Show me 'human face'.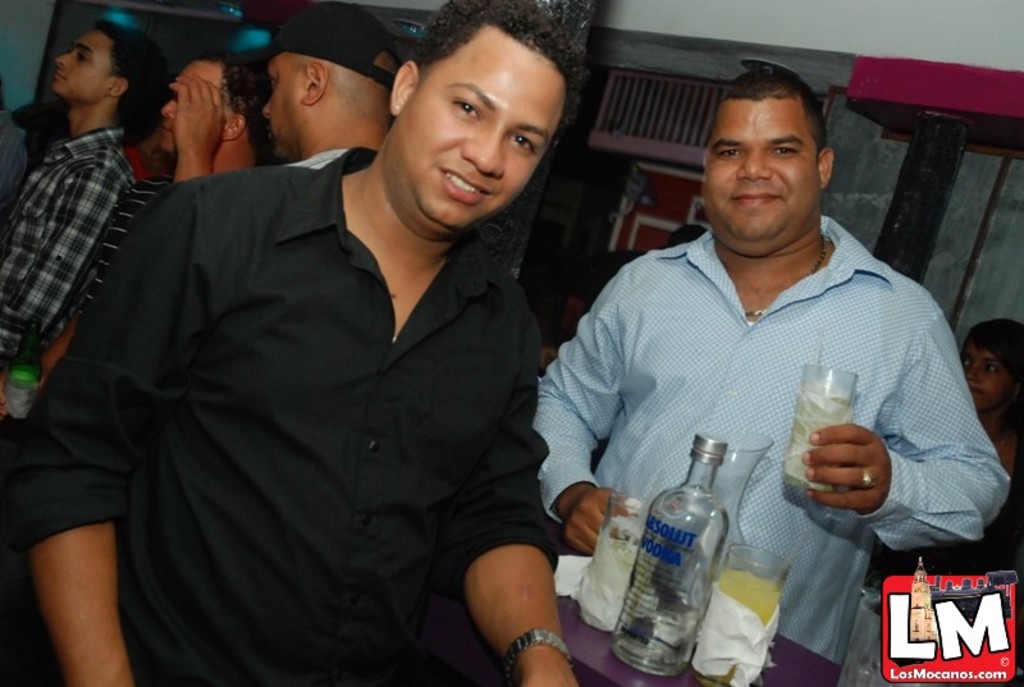
'human face' is here: (left=952, top=333, right=1018, bottom=406).
